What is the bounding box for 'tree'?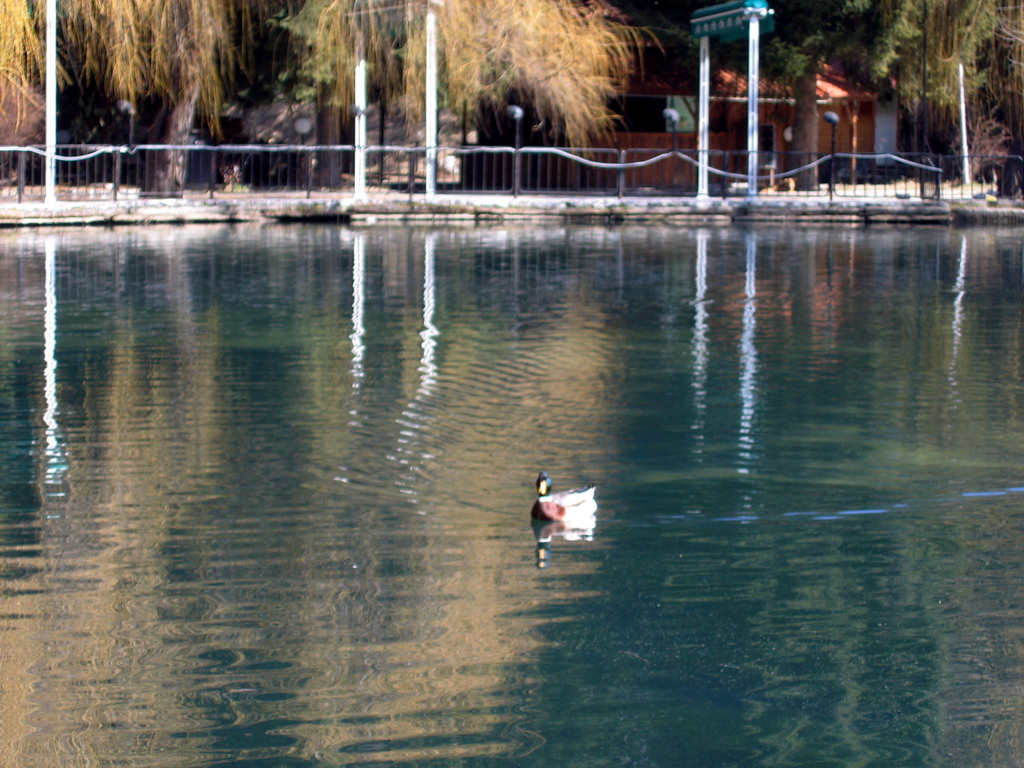
{"x1": 665, "y1": 0, "x2": 899, "y2": 182}.
